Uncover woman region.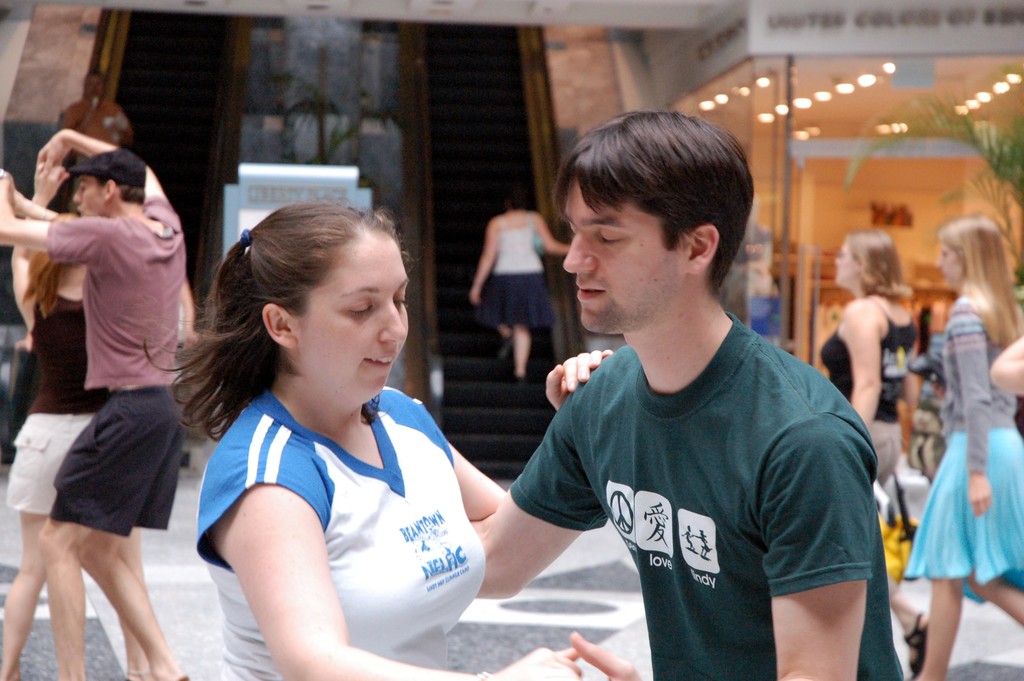
Uncovered: rect(903, 215, 1023, 680).
